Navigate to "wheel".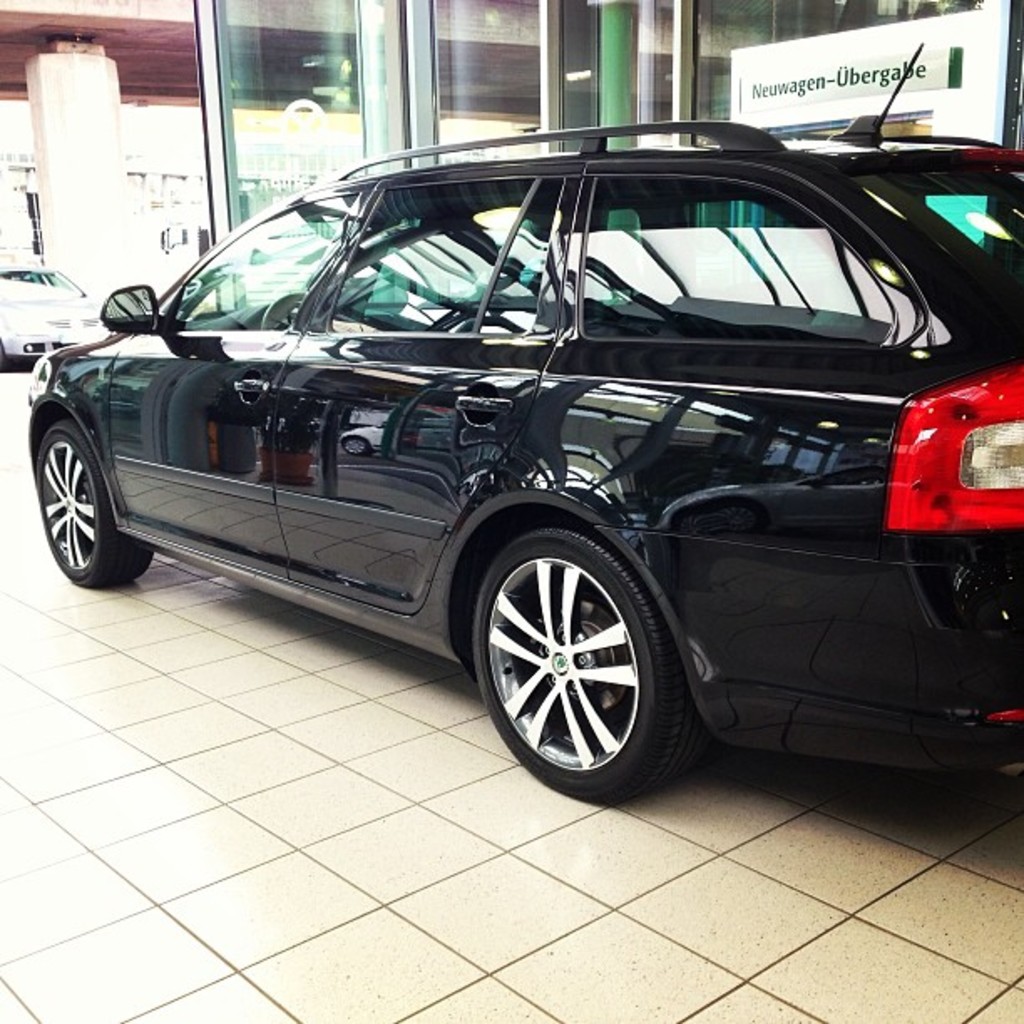
Navigation target: (472, 515, 688, 786).
